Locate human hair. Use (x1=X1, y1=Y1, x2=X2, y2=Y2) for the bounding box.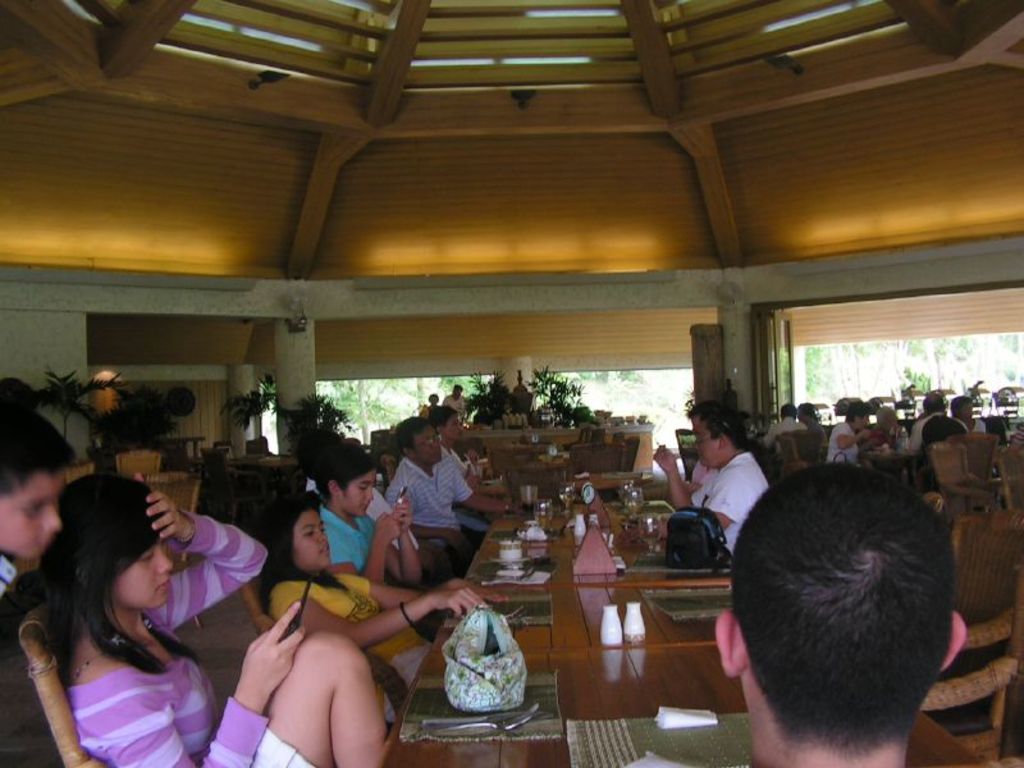
(x1=783, y1=406, x2=795, y2=419).
